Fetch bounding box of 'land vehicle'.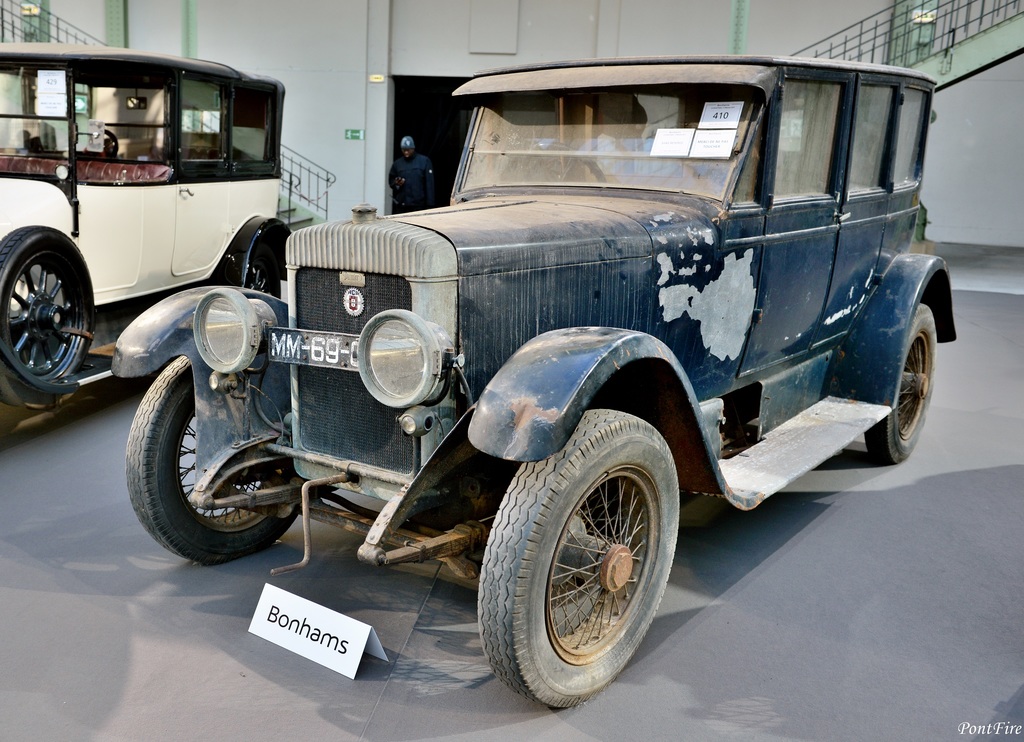
Bbox: <bbox>0, 45, 288, 408</bbox>.
